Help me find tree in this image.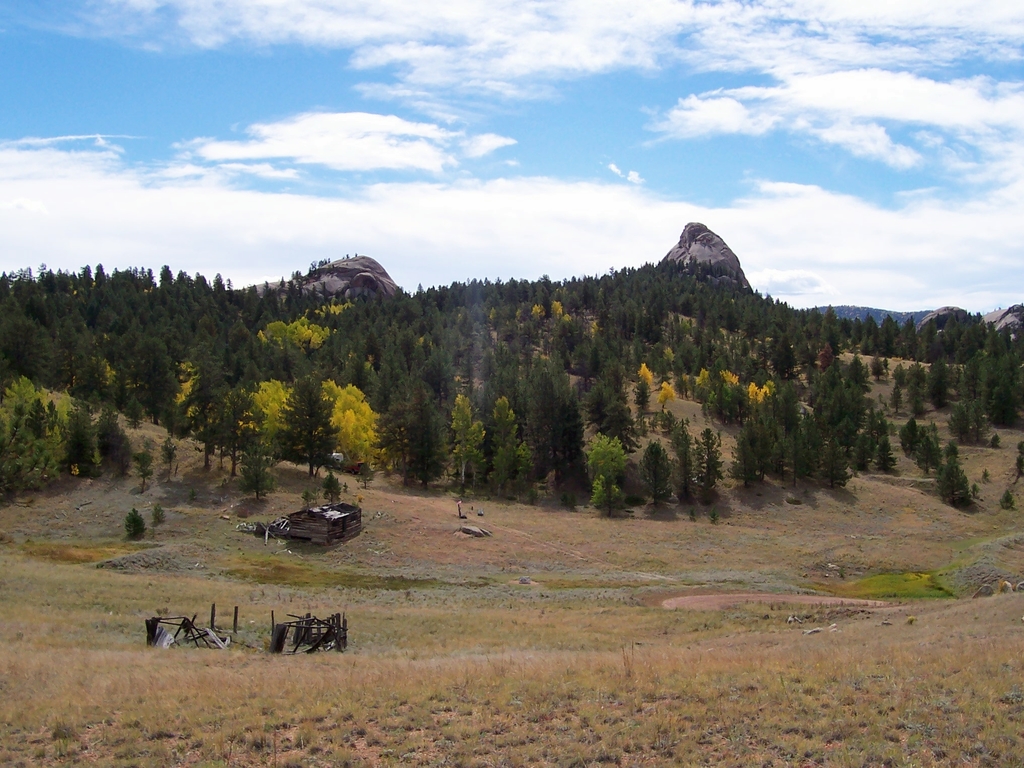
Found it: detection(938, 381, 990, 438).
